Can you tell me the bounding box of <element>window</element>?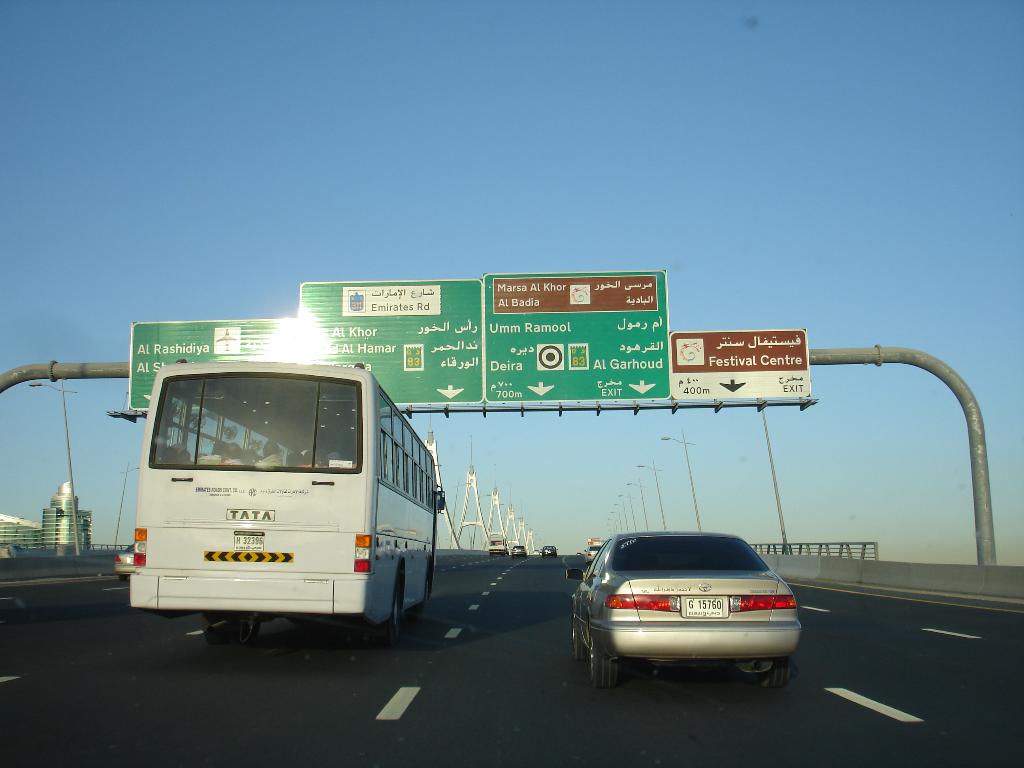
(376, 420, 403, 487).
